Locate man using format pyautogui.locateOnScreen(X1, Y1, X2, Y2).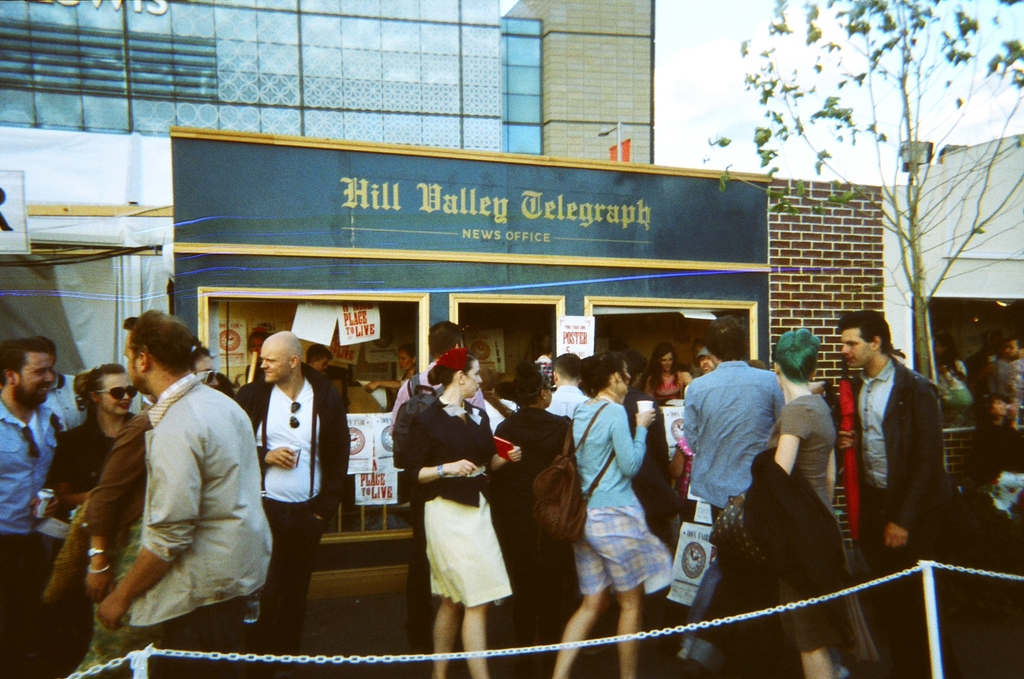
pyautogui.locateOnScreen(95, 316, 272, 651).
